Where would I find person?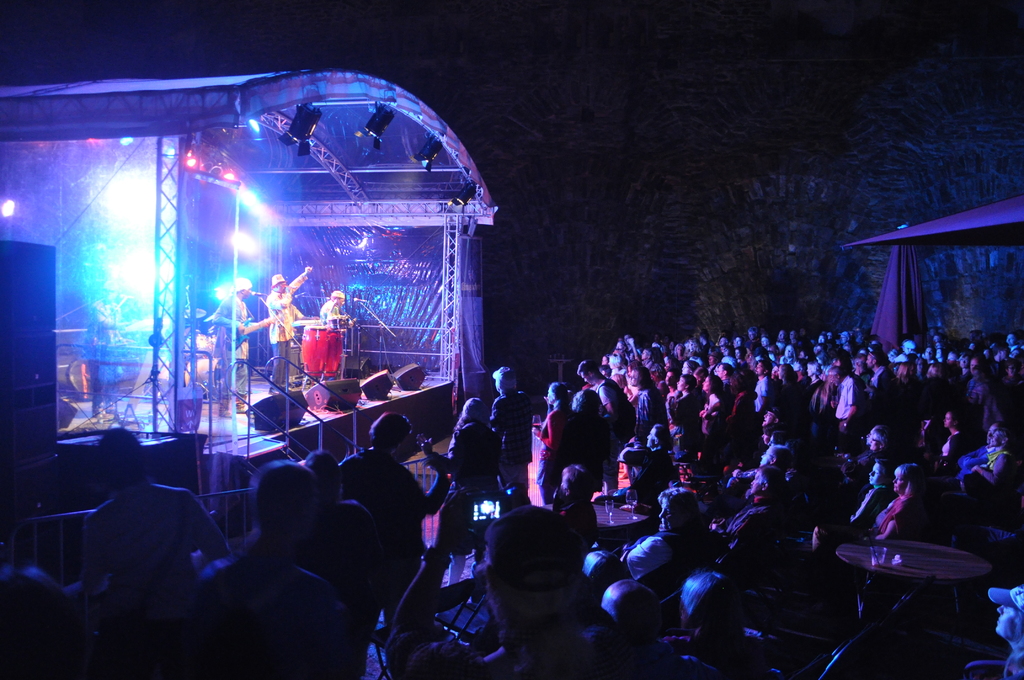
At l=321, t=287, r=352, b=375.
